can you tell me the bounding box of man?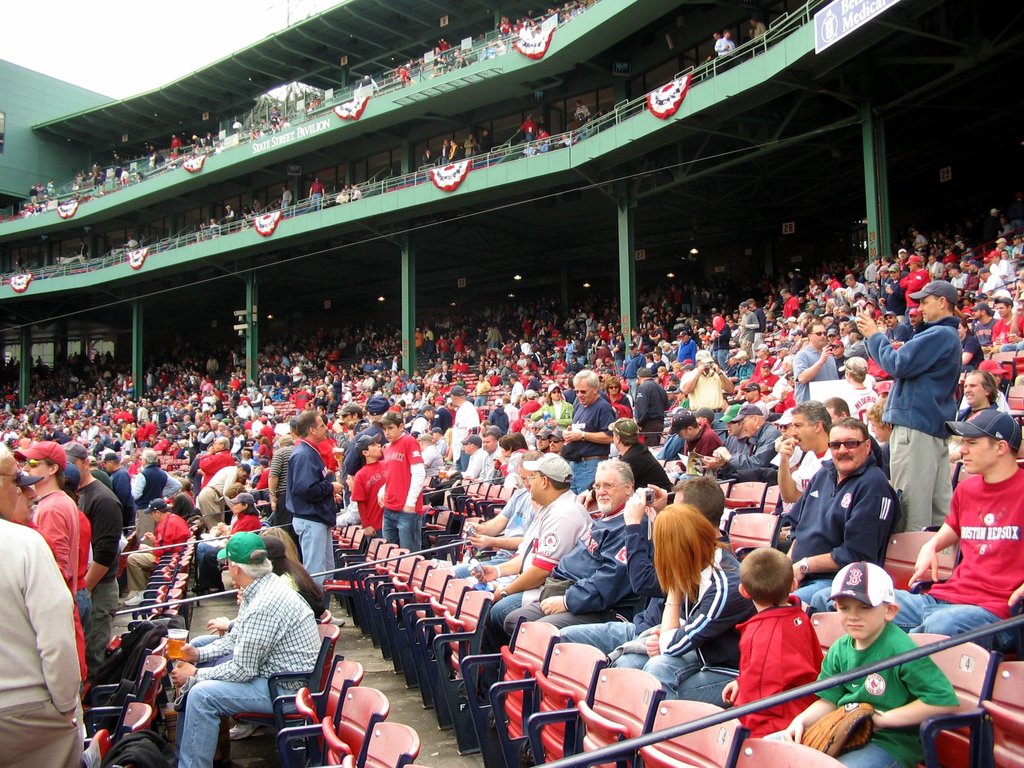
box(268, 124, 278, 135).
